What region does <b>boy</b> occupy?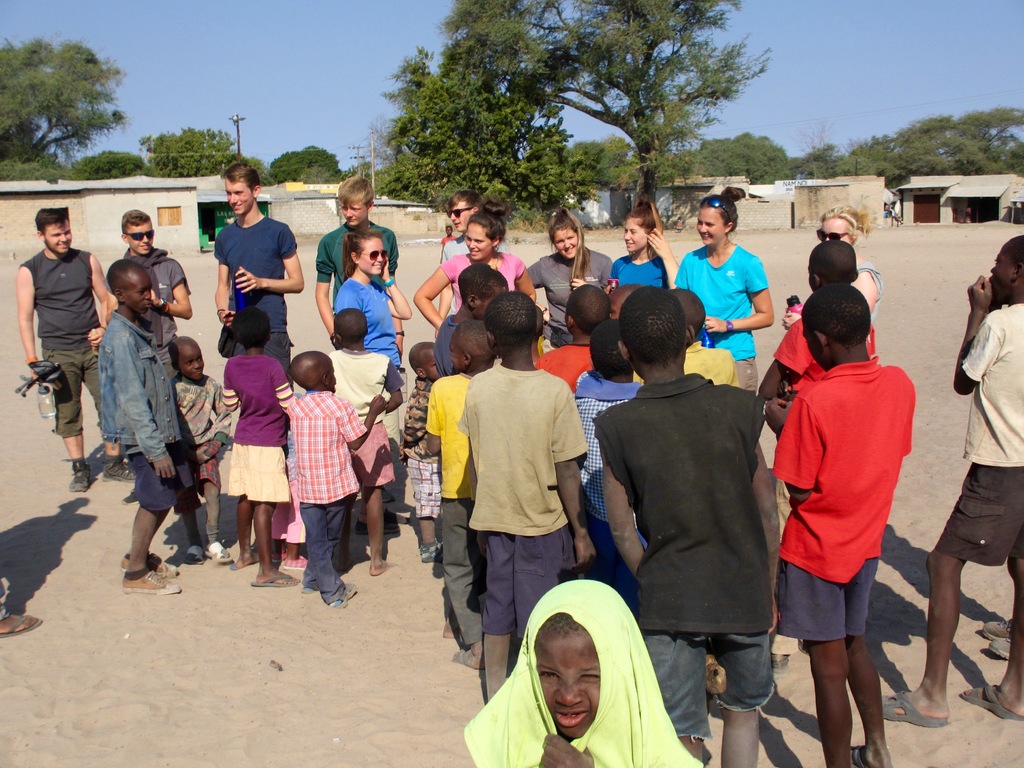
pyautogui.locateOnScreen(172, 335, 231, 563).
